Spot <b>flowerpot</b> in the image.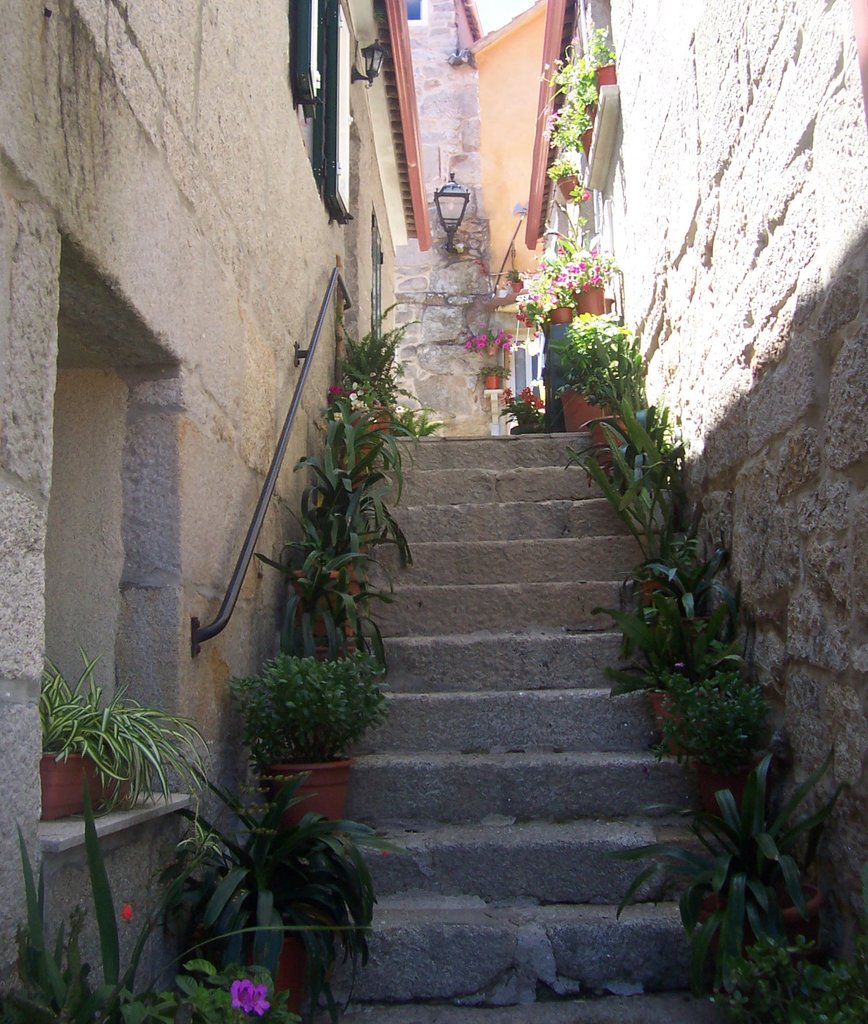
<b>flowerpot</b> found at region(593, 417, 625, 467).
